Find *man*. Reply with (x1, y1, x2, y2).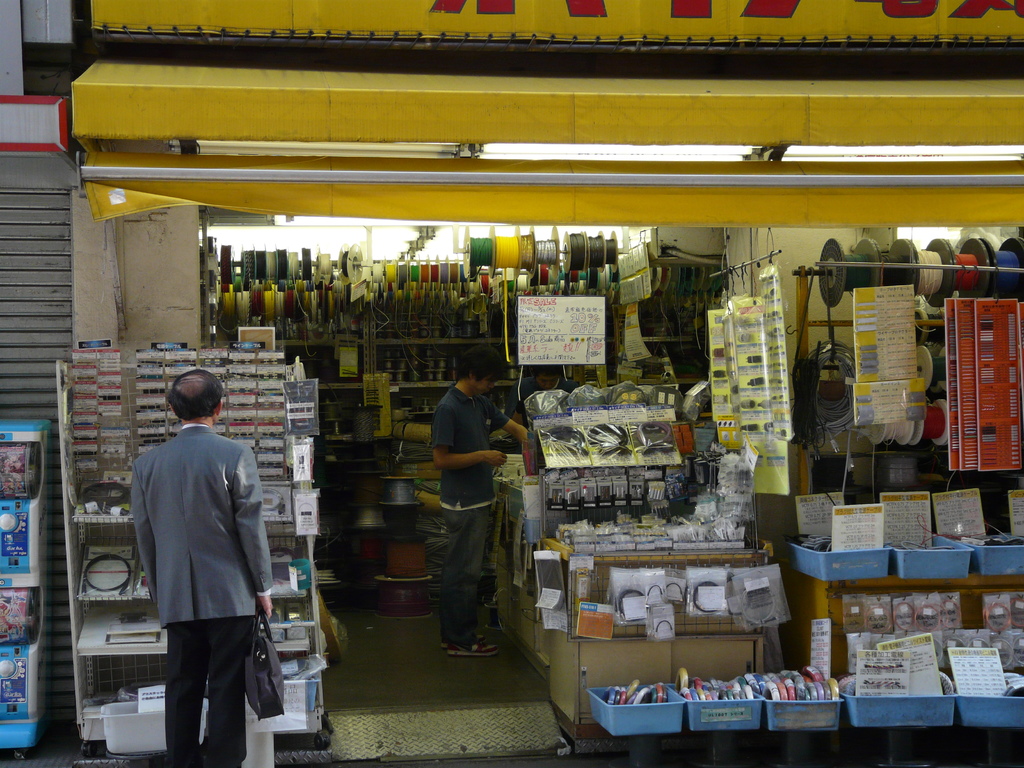
(128, 366, 275, 767).
